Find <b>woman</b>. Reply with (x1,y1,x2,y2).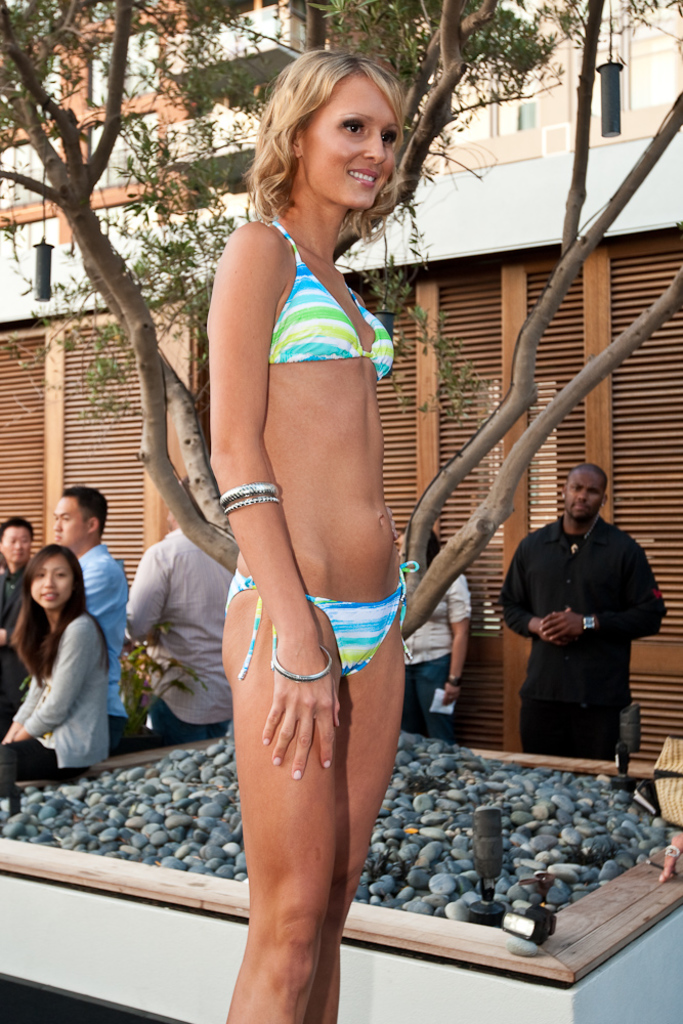
(388,521,480,744).
